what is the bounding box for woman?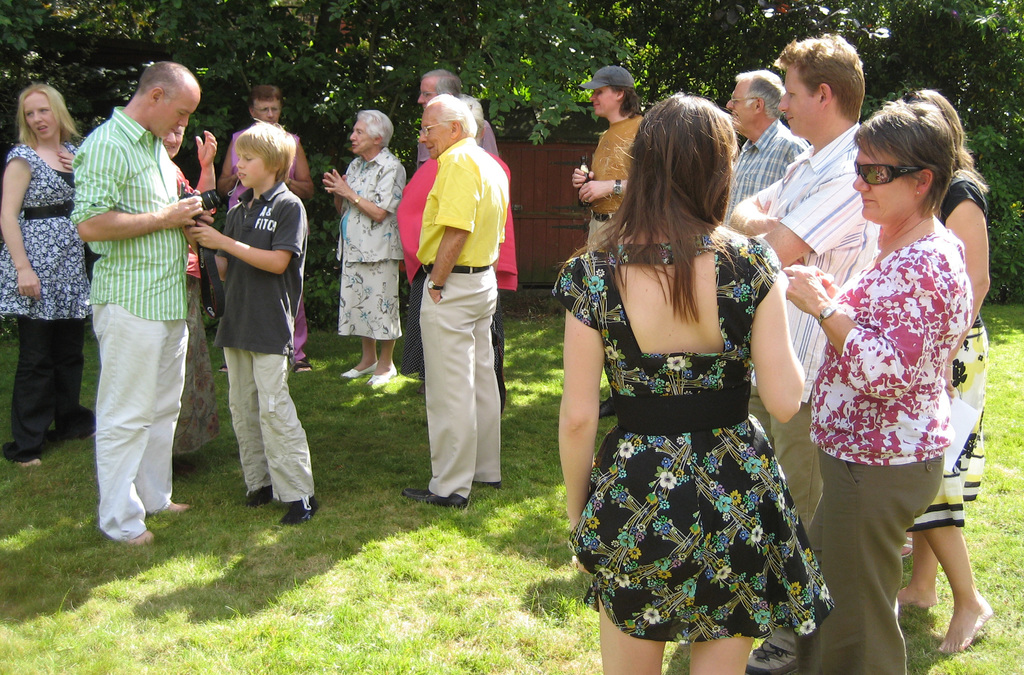
x1=551, y1=86, x2=840, y2=674.
